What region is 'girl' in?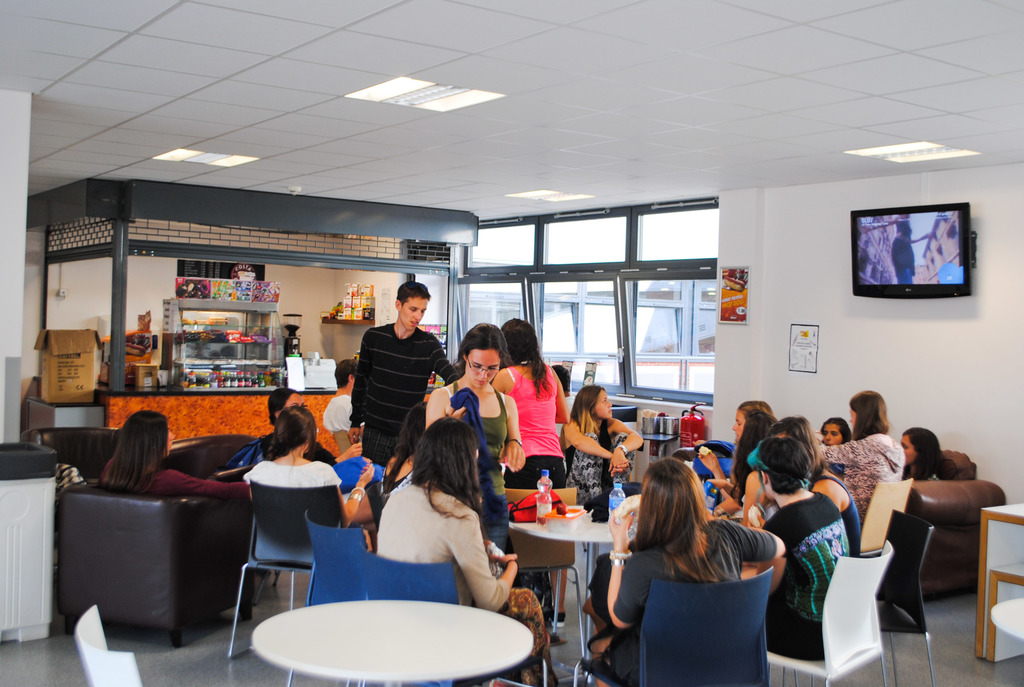
bbox=[817, 391, 906, 527].
